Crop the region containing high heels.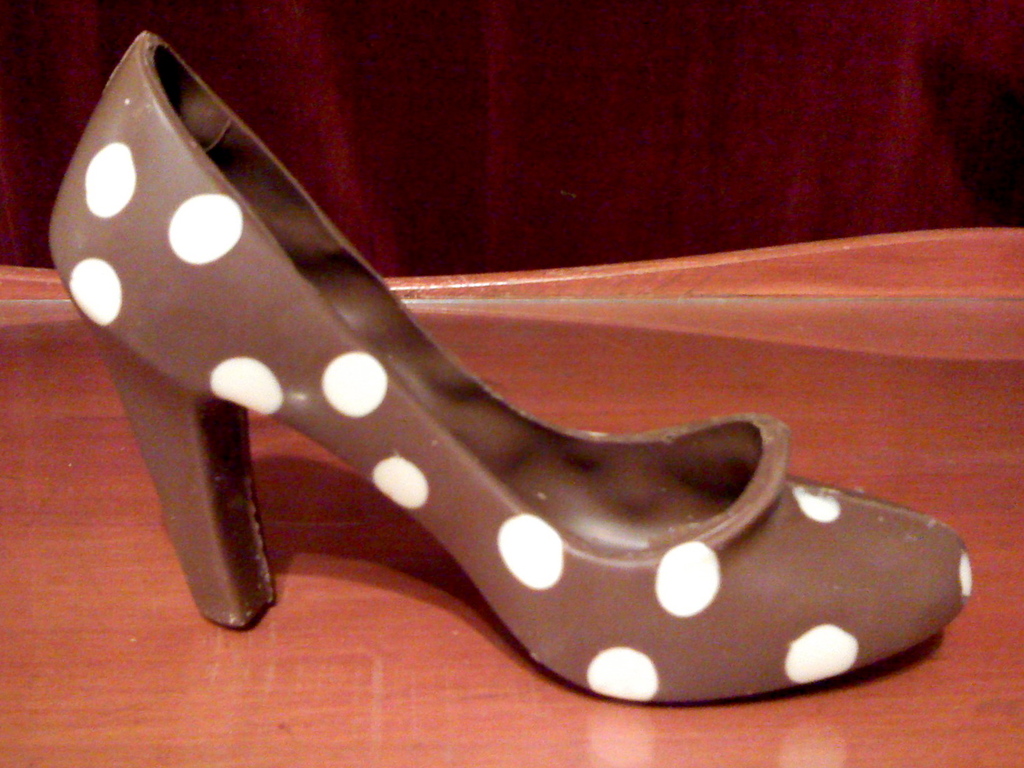
Crop region: pyautogui.locateOnScreen(44, 25, 974, 700).
